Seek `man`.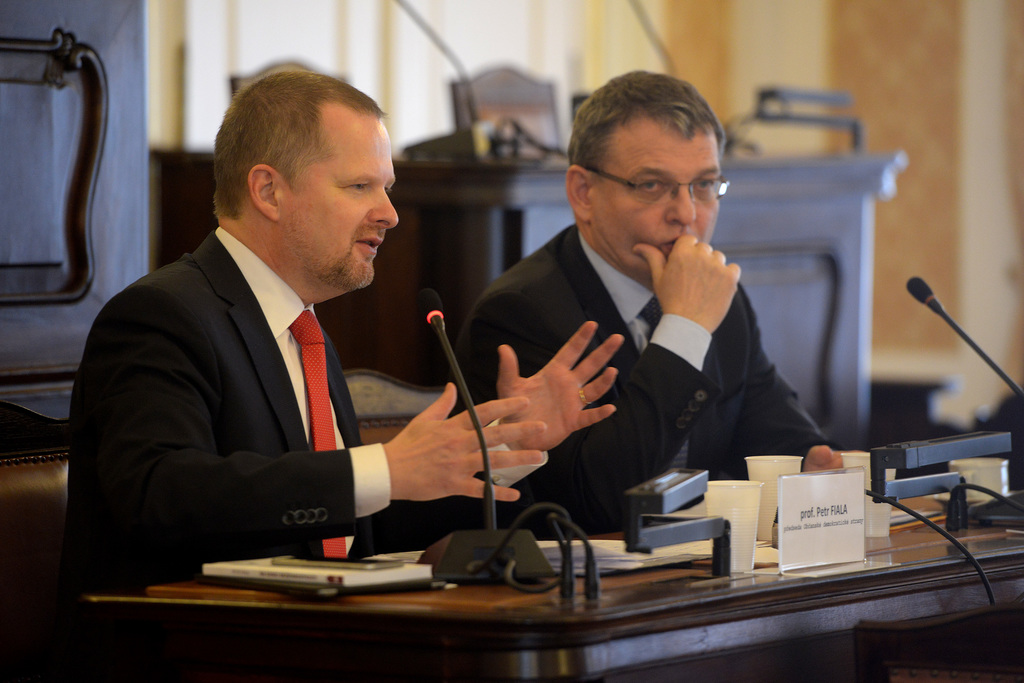
{"left": 127, "top": 92, "right": 563, "bottom": 620}.
